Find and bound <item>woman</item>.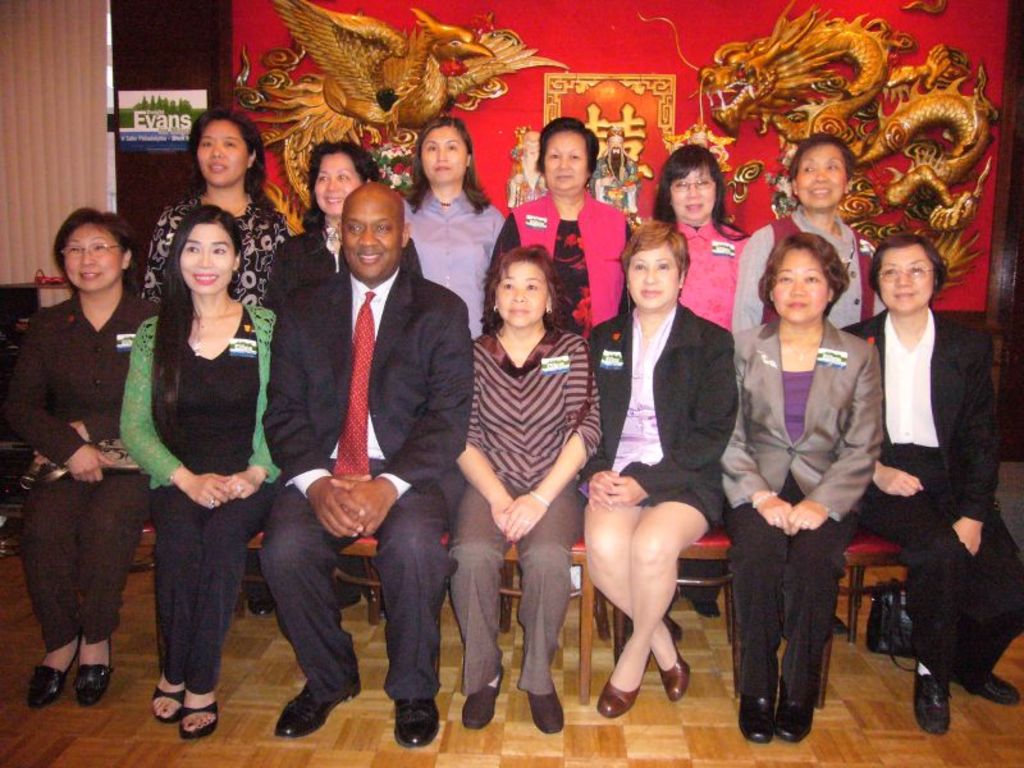
Bound: 401,114,508,325.
